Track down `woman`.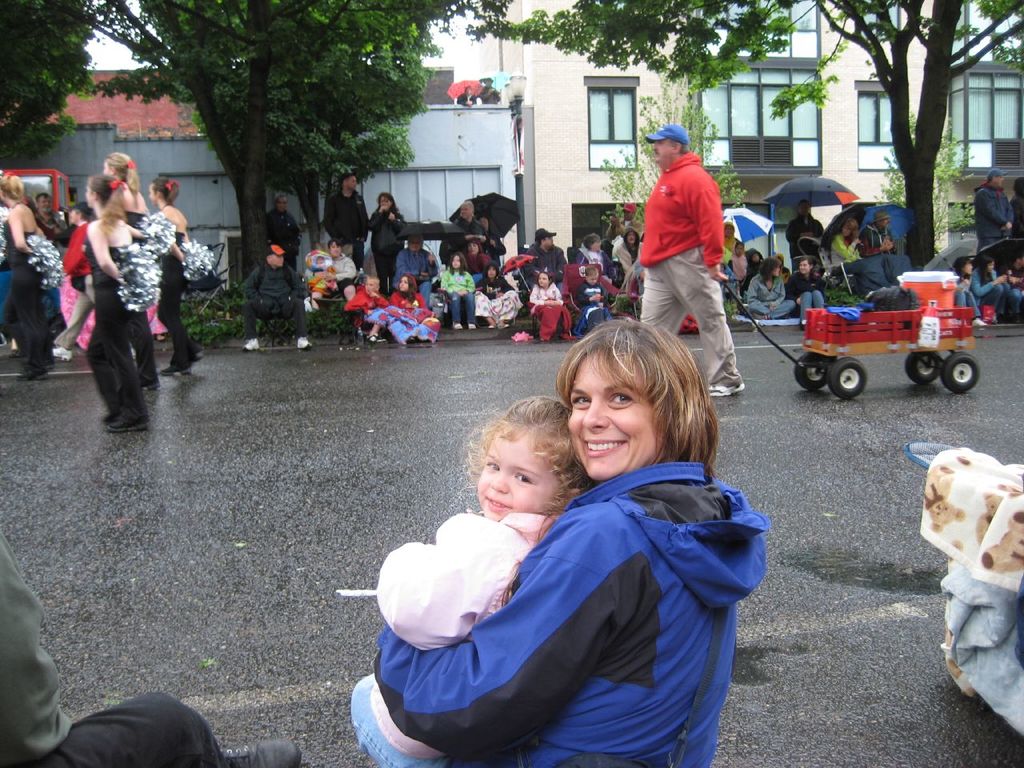
Tracked to (365,191,407,293).
